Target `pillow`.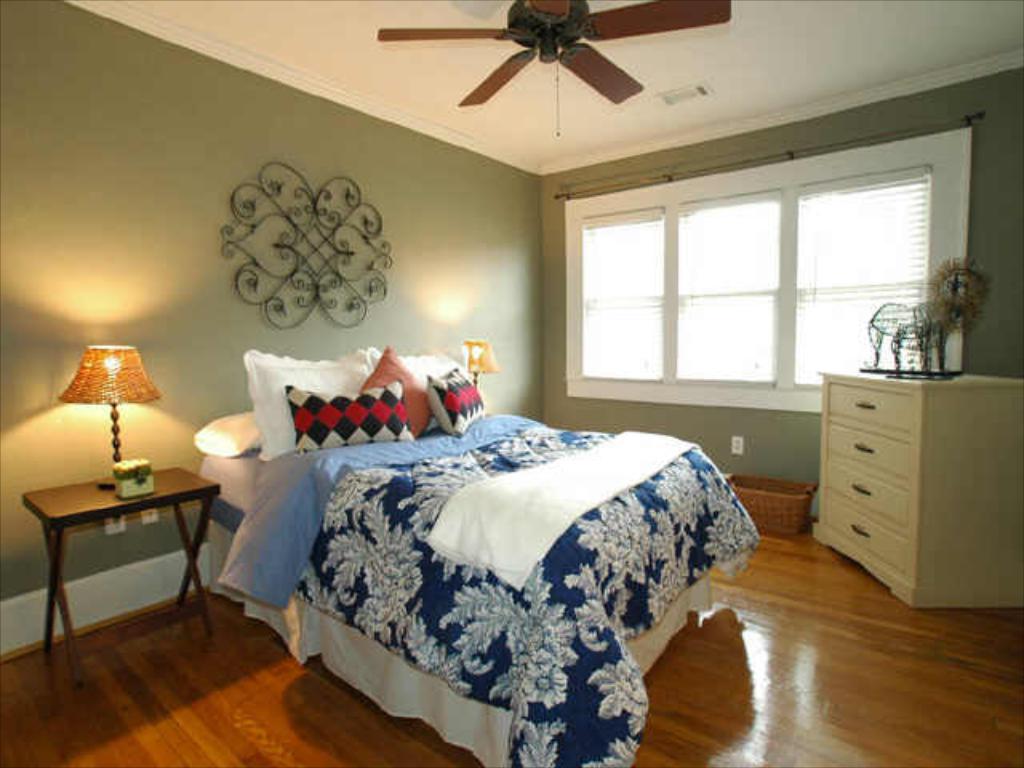
Target region: select_region(344, 376, 410, 446).
